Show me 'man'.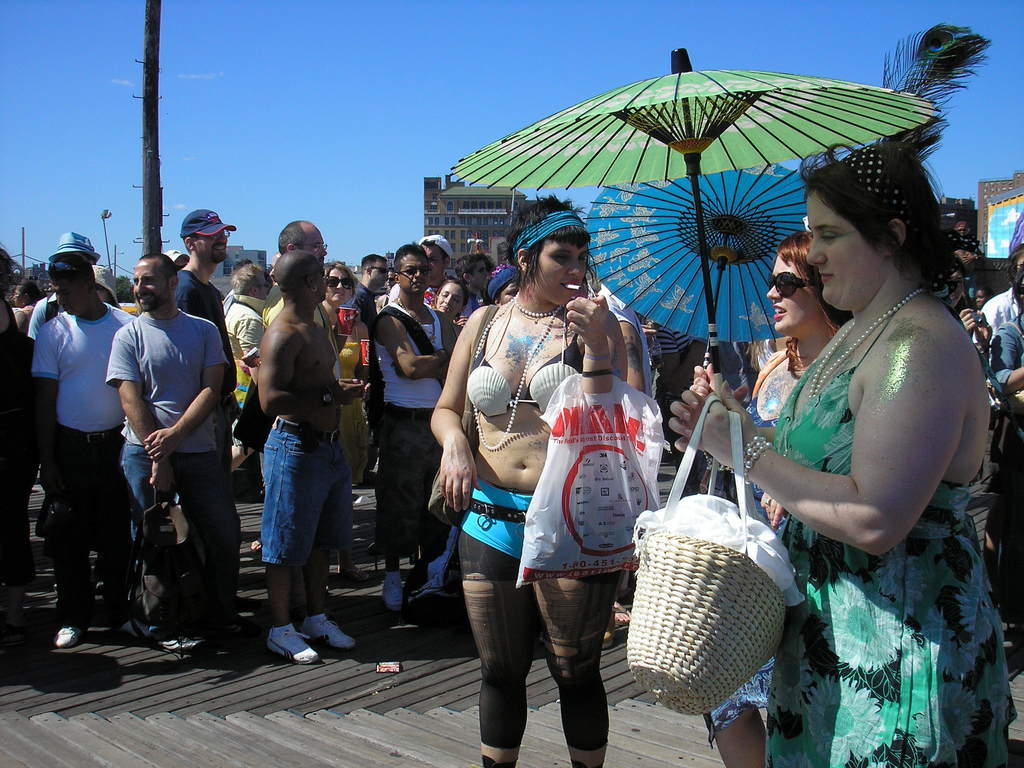
'man' is here: [266,218,329,329].
